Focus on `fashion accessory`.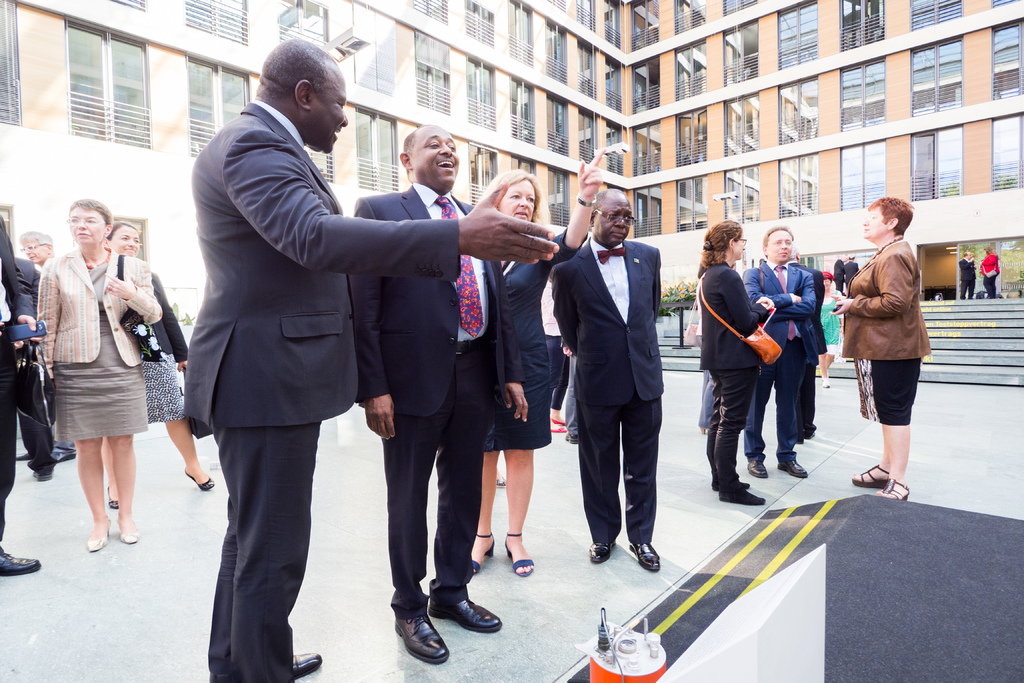
Focused at 595:246:626:261.
